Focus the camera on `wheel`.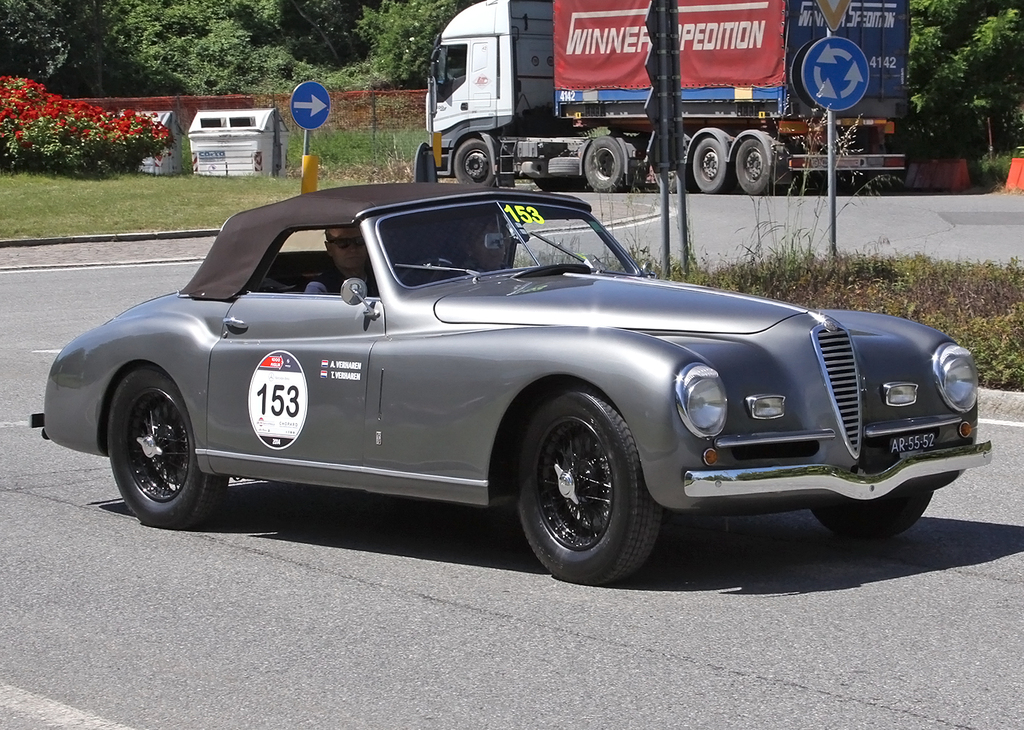
Focus region: 731,138,793,195.
